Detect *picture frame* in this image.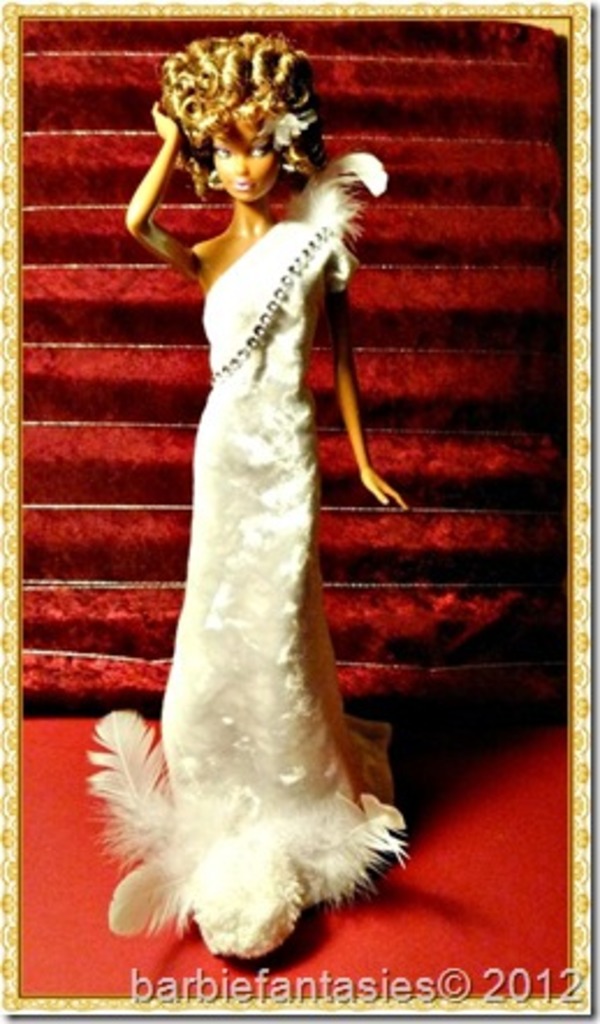
Detection: <region>0, 0, 598, 1022</region>.
